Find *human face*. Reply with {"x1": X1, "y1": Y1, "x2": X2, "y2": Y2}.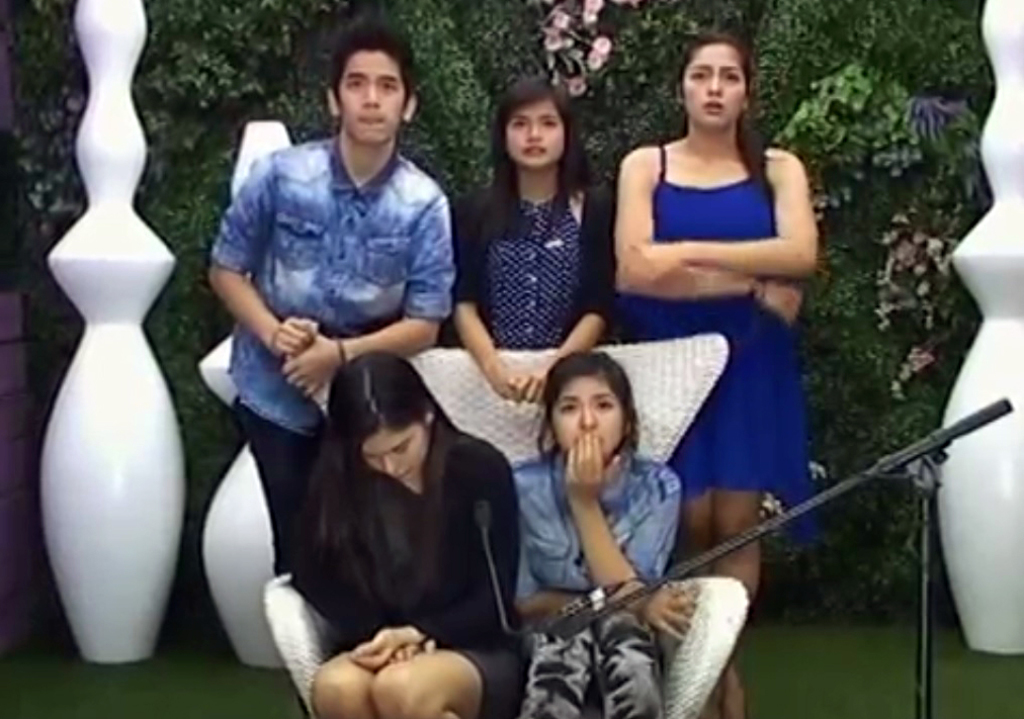
{"x1": 548, "y1": 378, "x2": 621, "y2": 456}.
